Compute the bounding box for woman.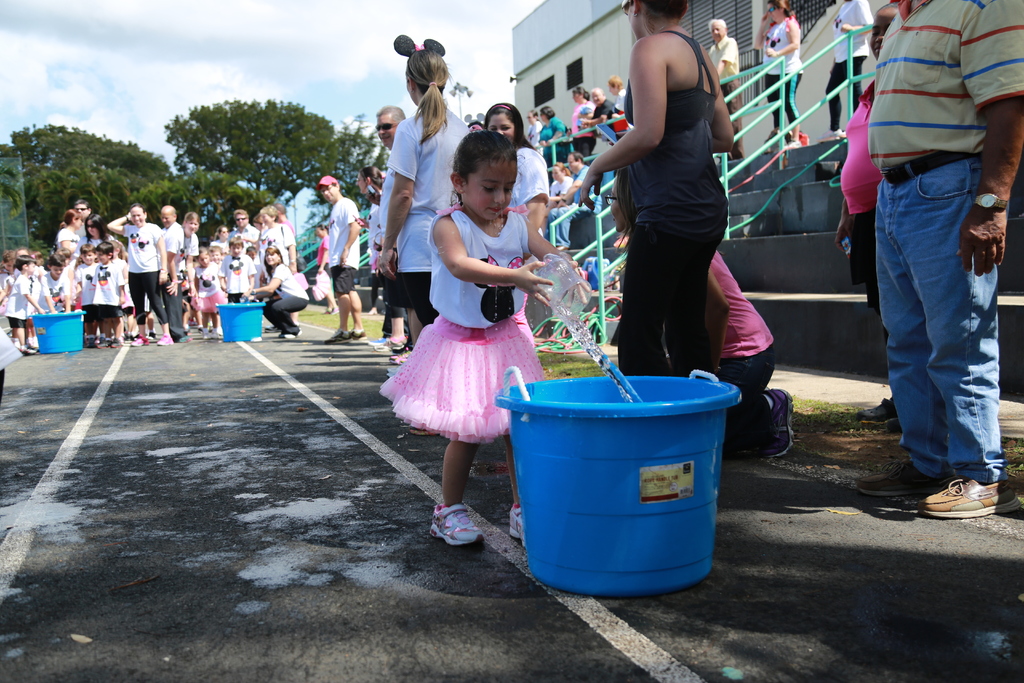
BBox(245, 243, 310, 338).
